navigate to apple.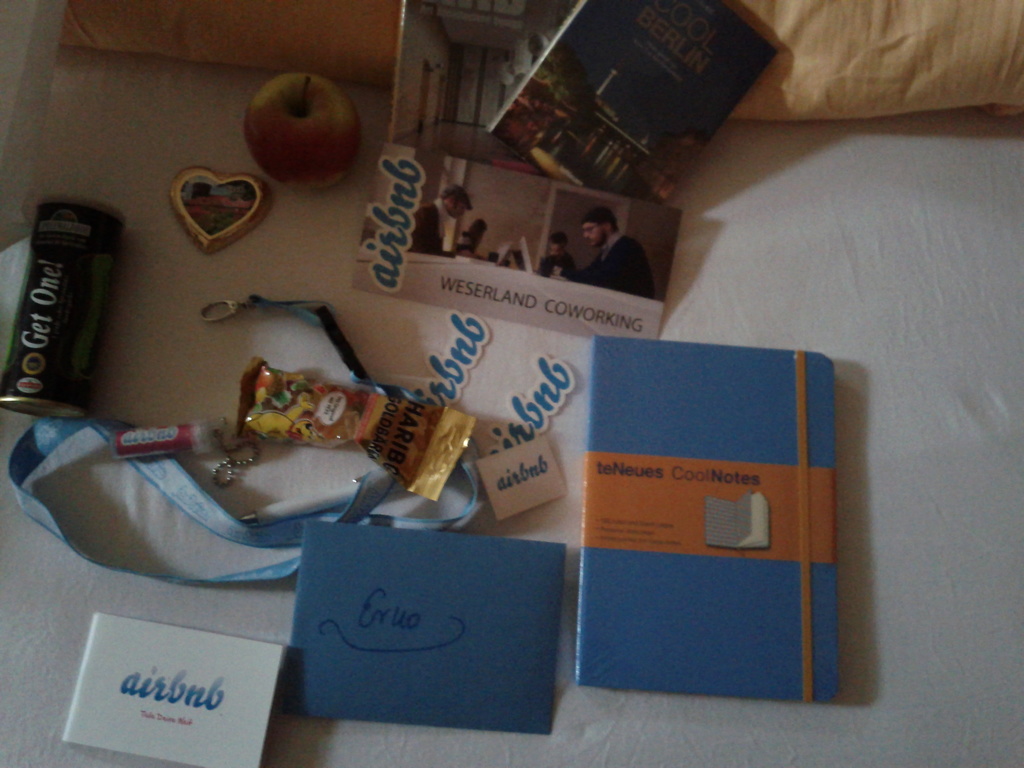
Navigation target: <bbox>228, 67, 365, 198</bbox>.
